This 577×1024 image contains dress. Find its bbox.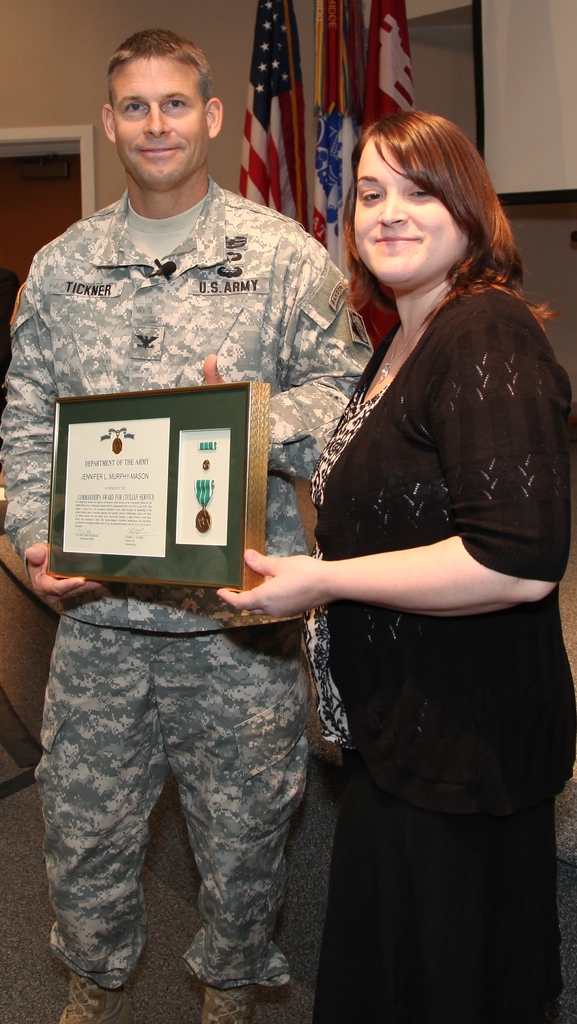
x1=304, y1=287, x2=576, y2=1022.
